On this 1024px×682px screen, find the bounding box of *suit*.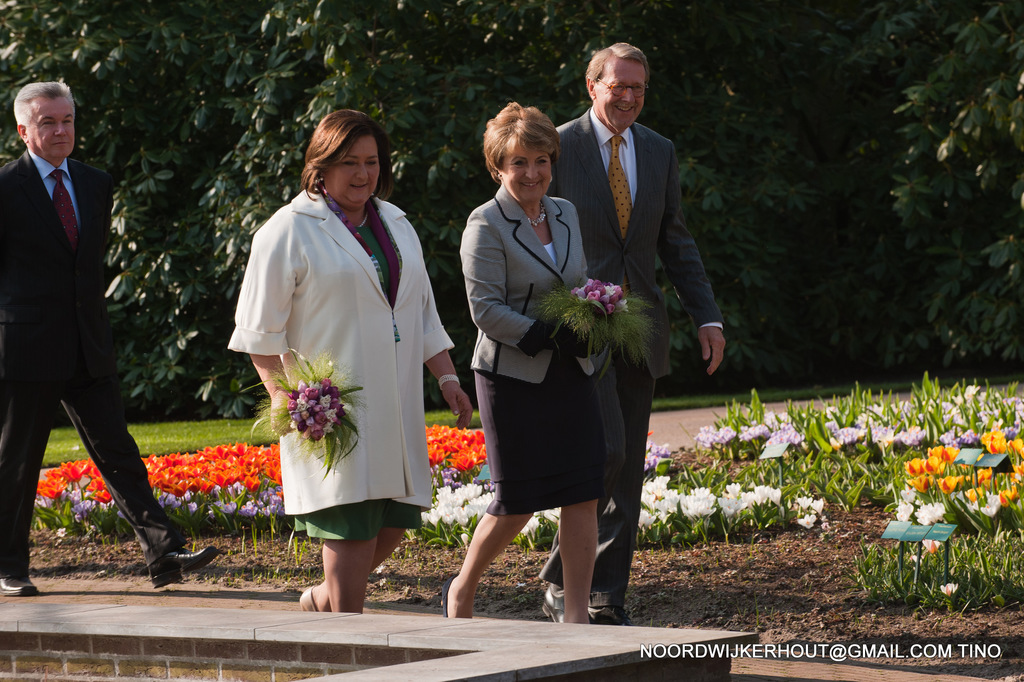
Bounding box: select_region(470, 183, 591, 389).
